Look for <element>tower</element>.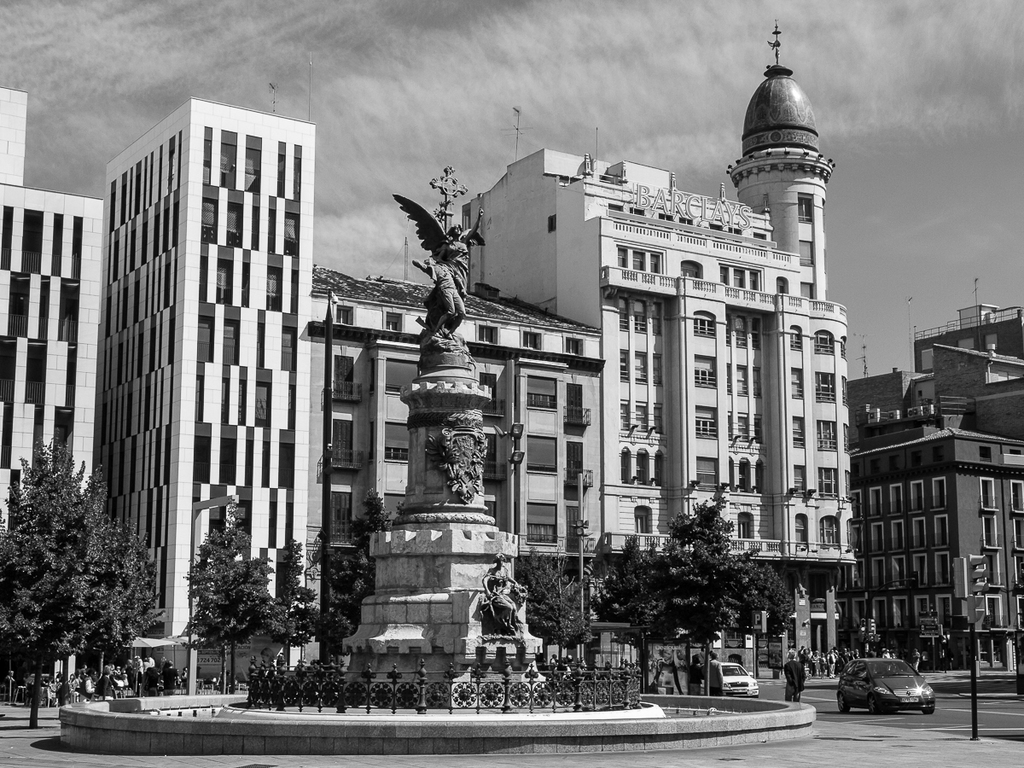
Found: pyautogui.locateOnScreen(94, 86, 331, 690).
